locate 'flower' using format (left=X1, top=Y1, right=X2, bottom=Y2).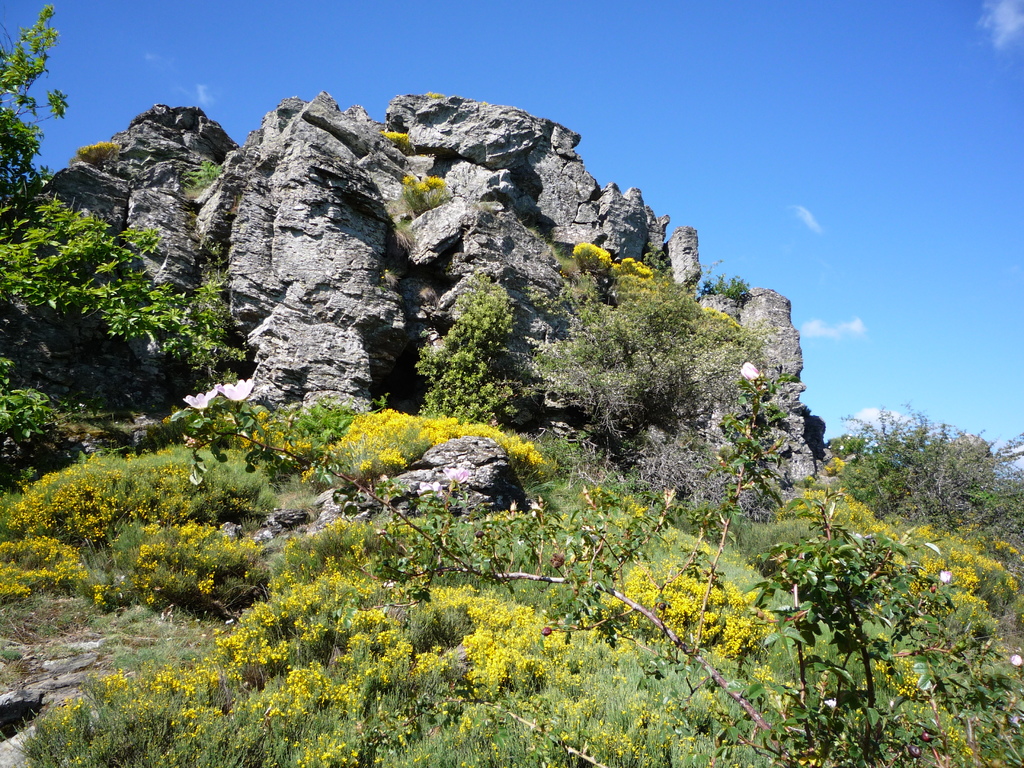
(left=1008, top=652, right=1021, bottom=665).
